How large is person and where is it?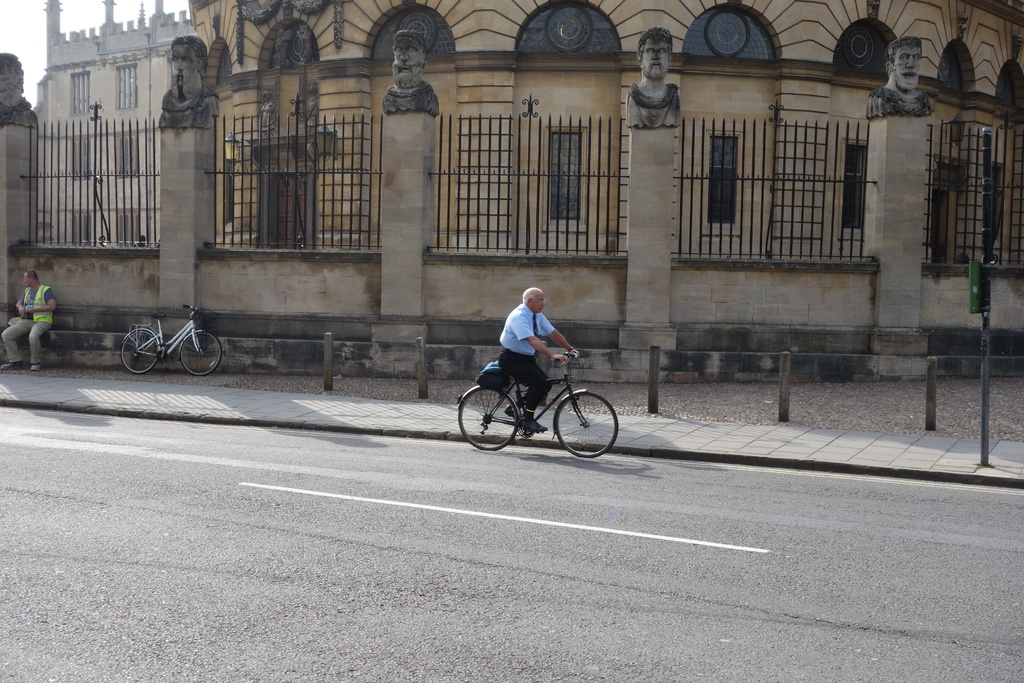
Bounding box: x1=479, y1=283, x2=566, y2=418.
